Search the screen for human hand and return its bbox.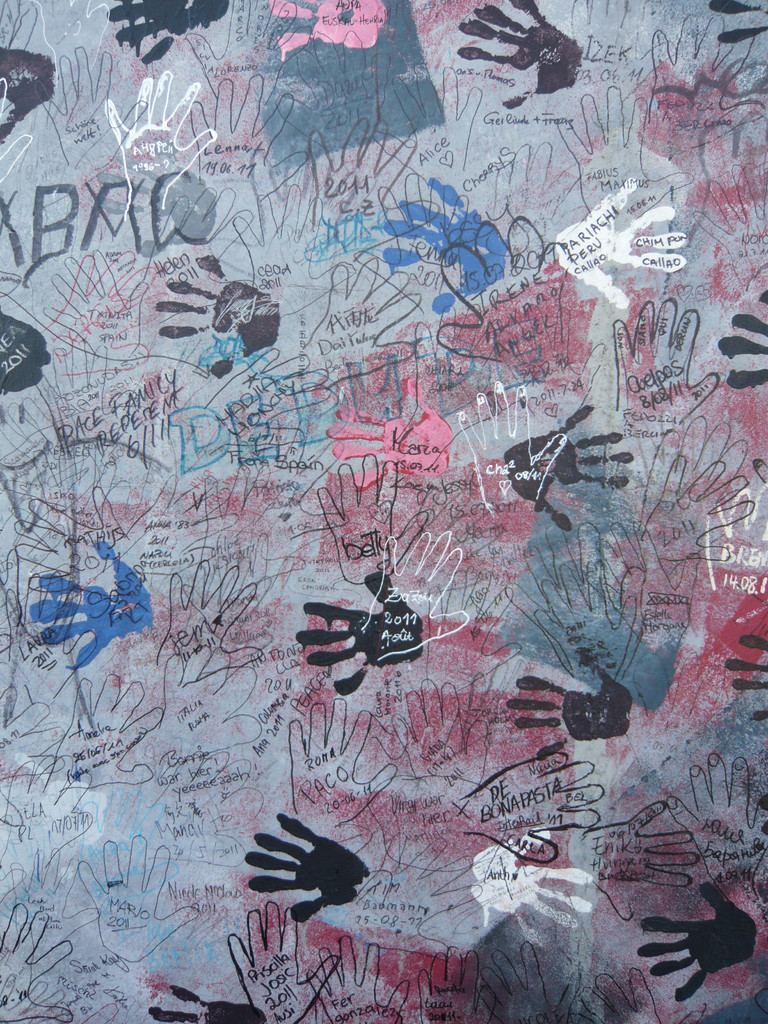
Found: BBox(504, 305, 609, 433).
